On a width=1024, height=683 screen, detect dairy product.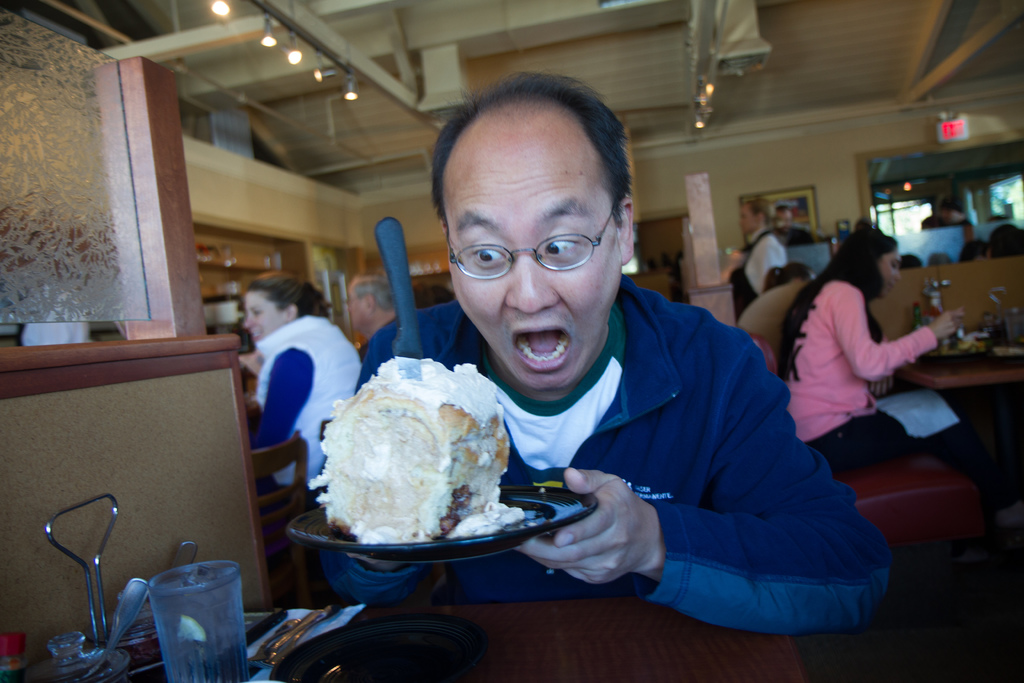
{"left": 305, "top": 356, "right": 527, "bottom": 547}.
